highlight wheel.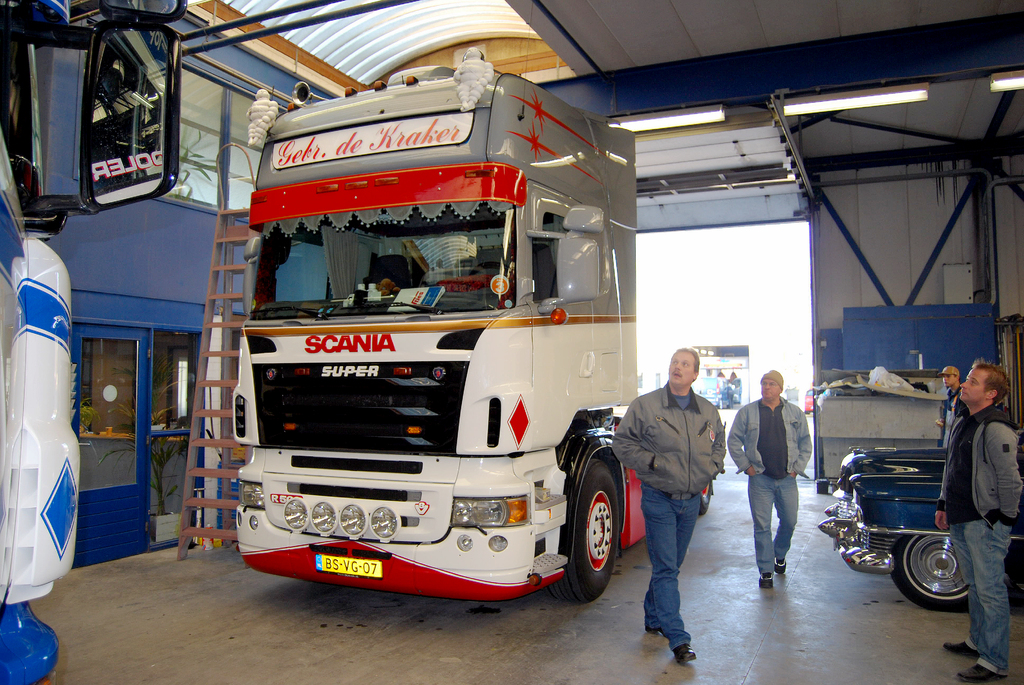
Highlighted region: pyautogui.locateOnScreen(548, 455, 618, 602).
